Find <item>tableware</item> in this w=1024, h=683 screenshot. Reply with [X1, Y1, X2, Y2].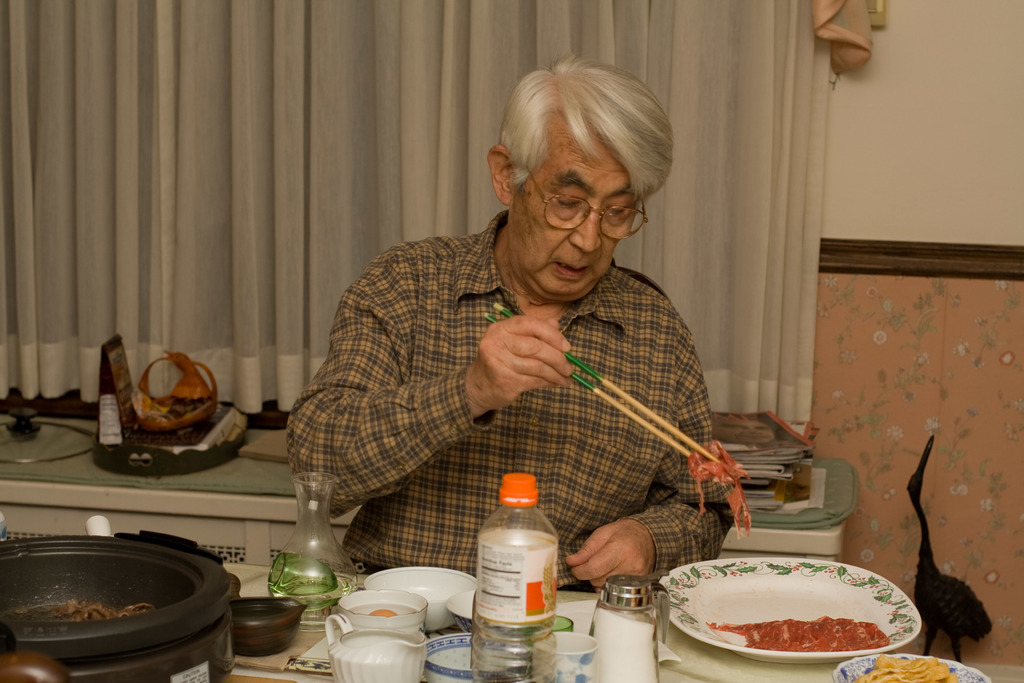
[228, 597, 308, 656].
